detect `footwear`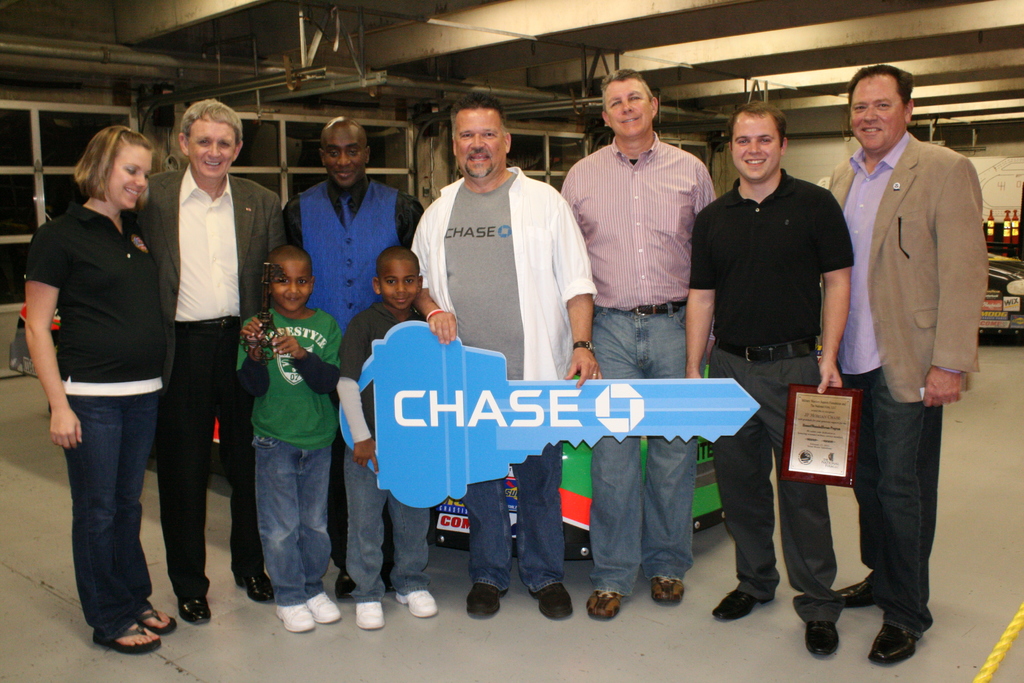
[x1=836, y1=570, x2=877, y2=612]
